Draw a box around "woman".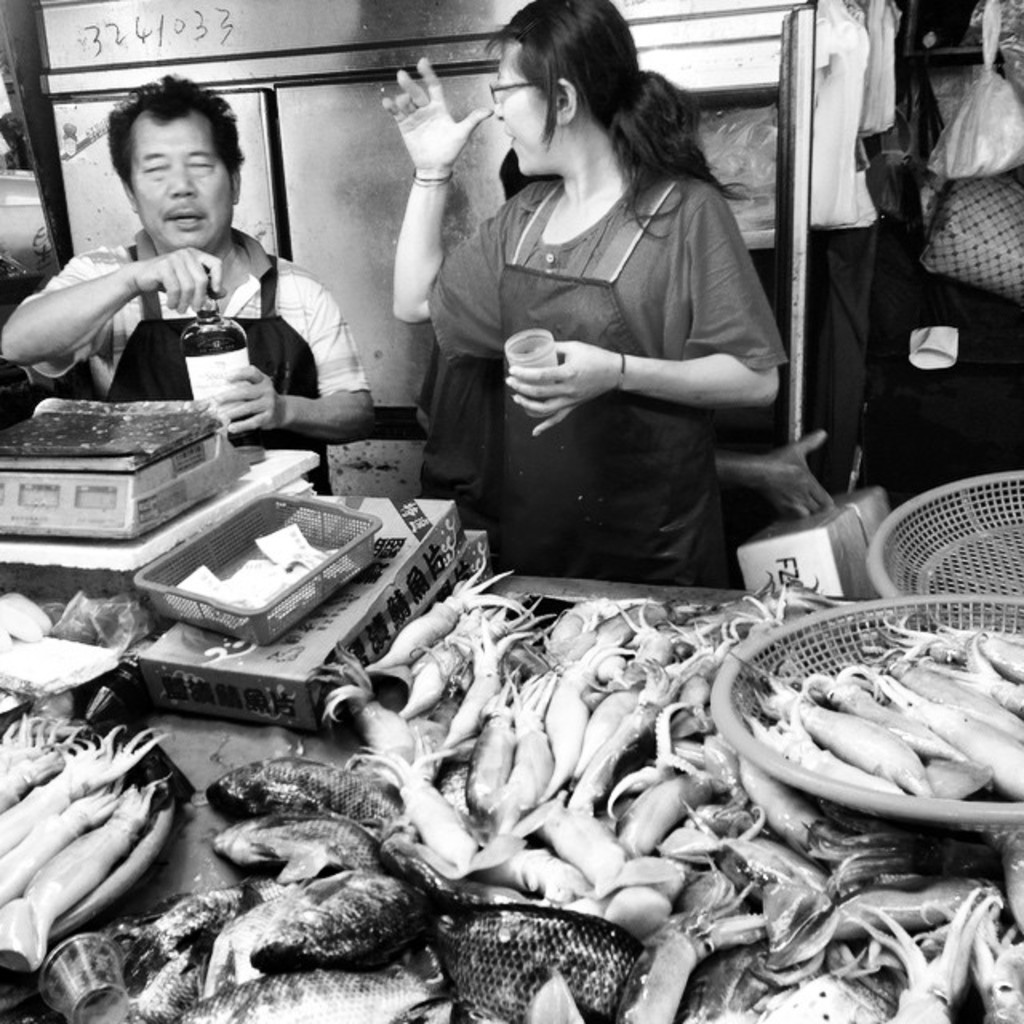
(x1=392, y1=11, x2=806, y2=611).
